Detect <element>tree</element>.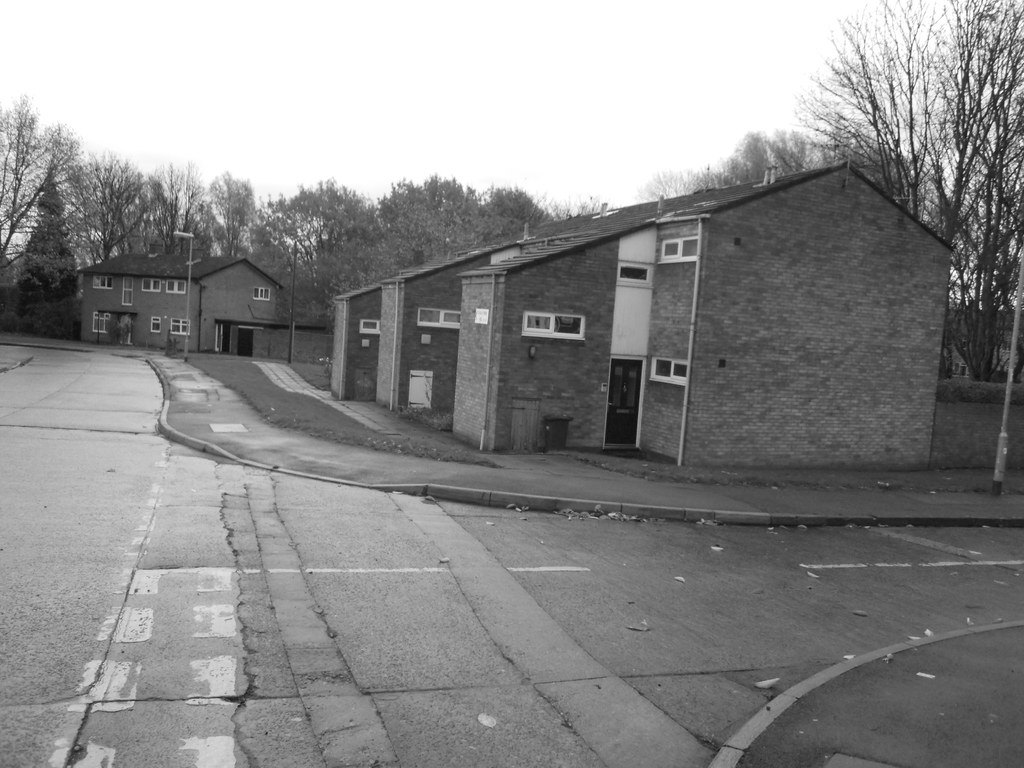
Detected at bbox(131, 166, 212, 248).
